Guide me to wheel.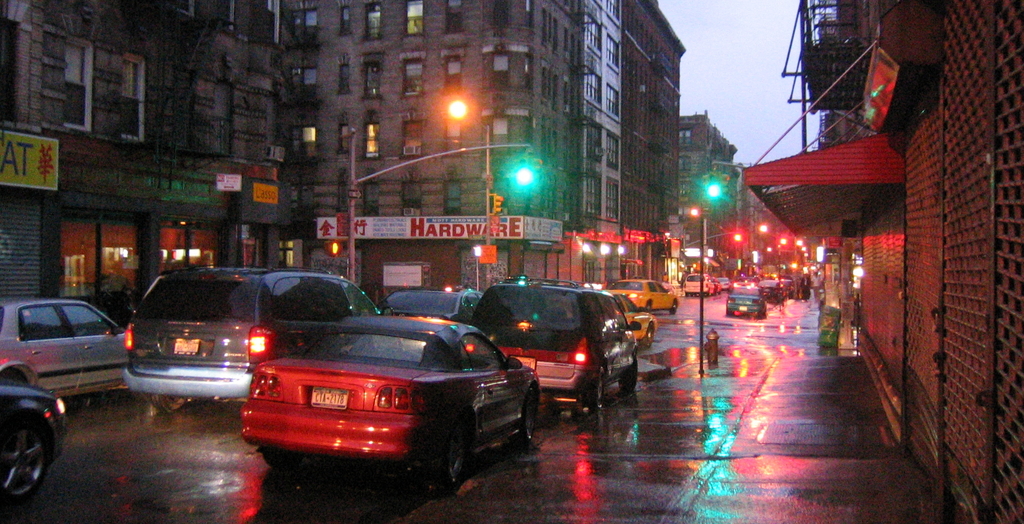
Guidance: [left=446, top=430, right=468, bottom=481].
